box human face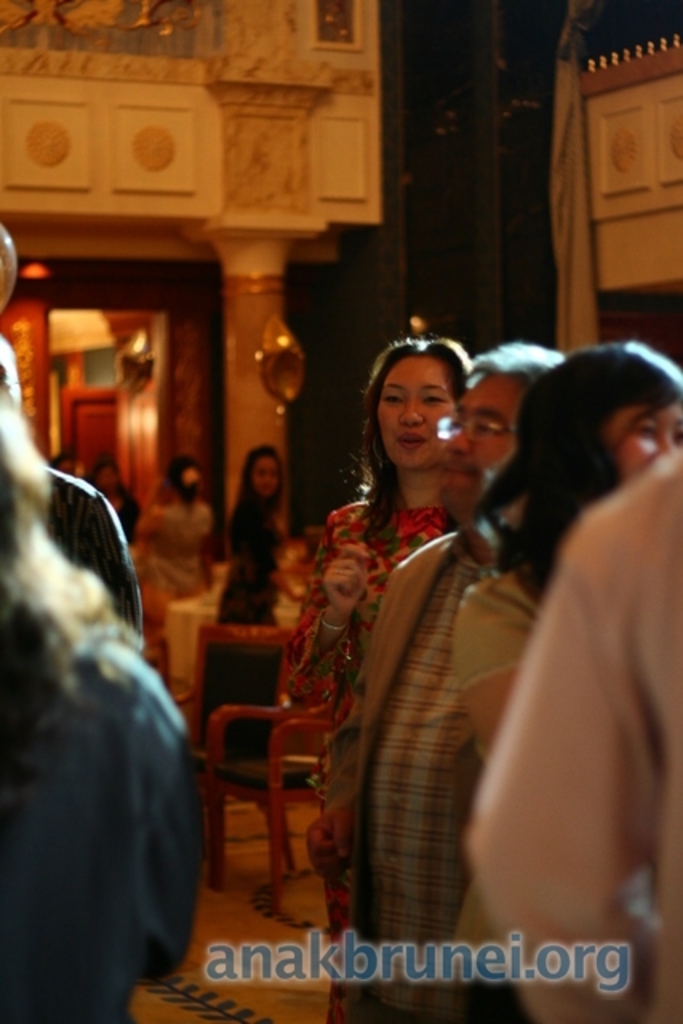
[left=446, top=365, right=513, bottom=509]
